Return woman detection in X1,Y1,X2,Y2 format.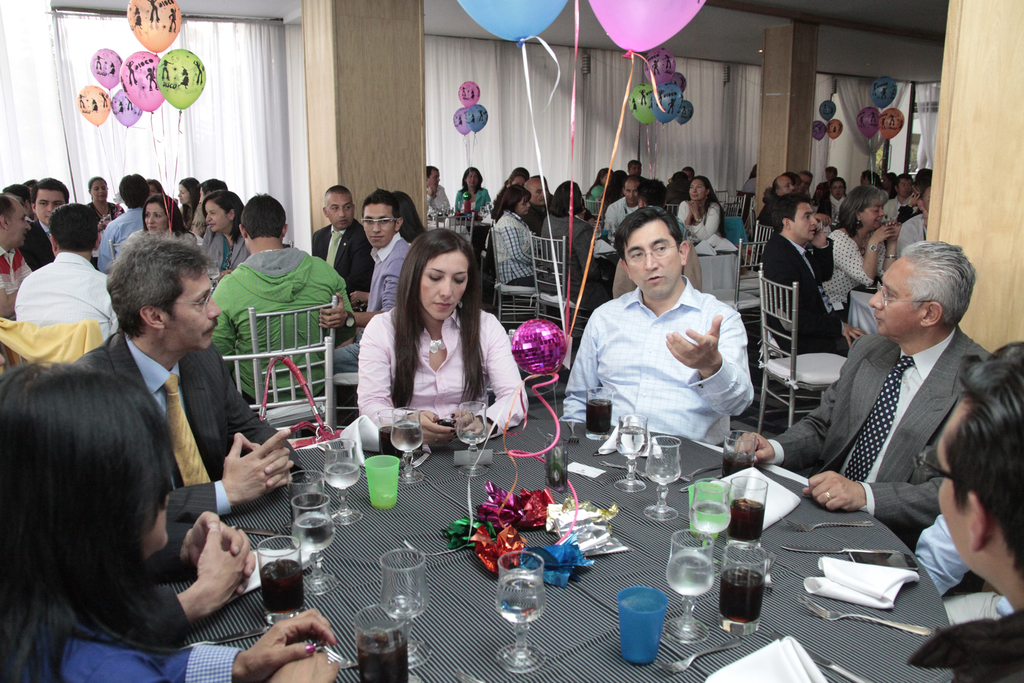
355,227,531,443.
